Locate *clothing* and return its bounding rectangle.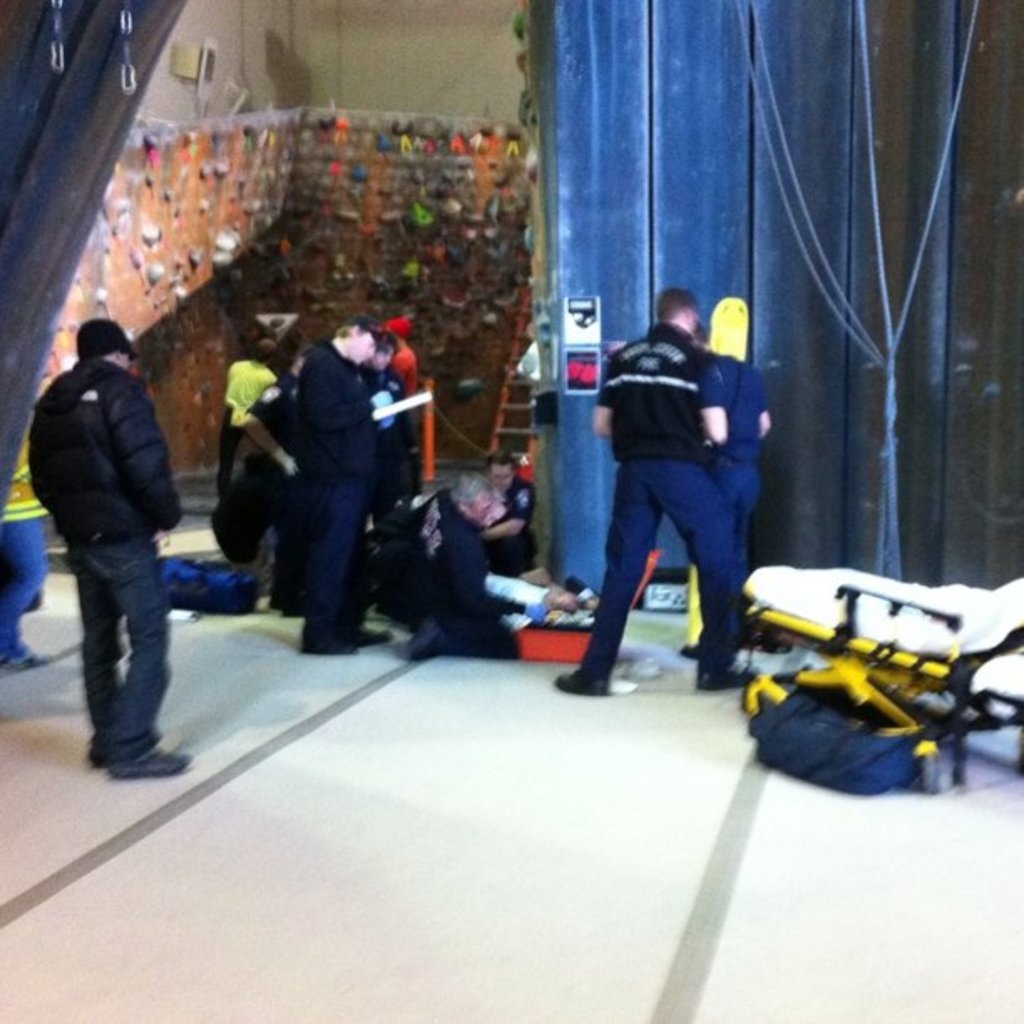
{"x1": 251, "y1": 380, "x2": 301, "y2": 601}.
